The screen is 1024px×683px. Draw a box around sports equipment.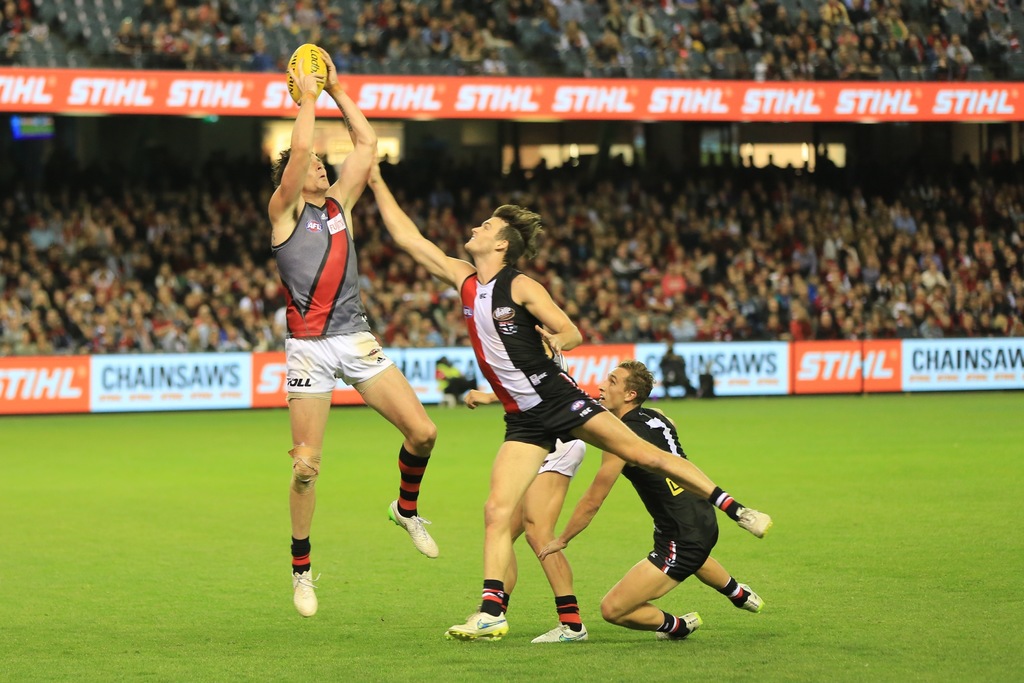
[x1=288, y1=40, x2=330, y2=103].
